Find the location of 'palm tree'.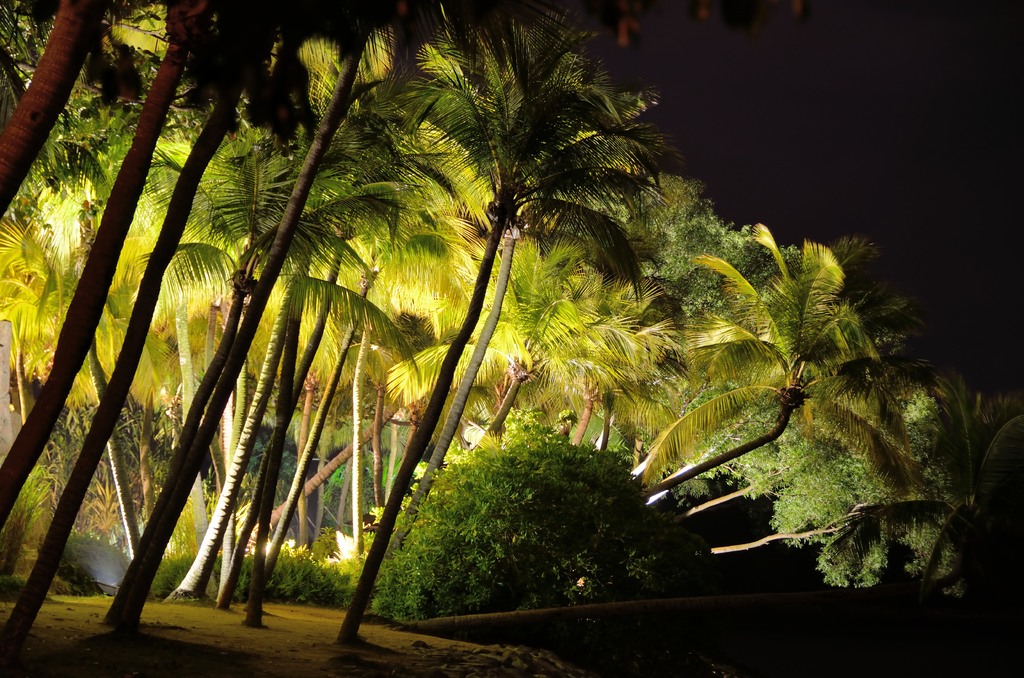
Location: pyautogui.locateOnScreen(61, 117, 790, 487).
